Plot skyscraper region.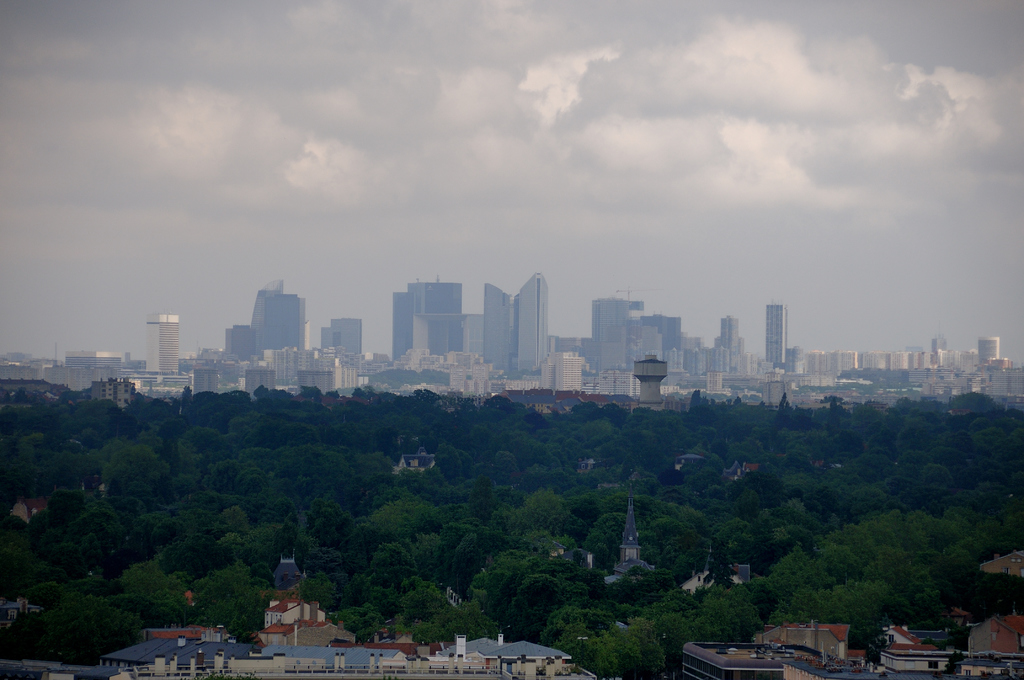
Plotted at (392, 277, 467, 361).
